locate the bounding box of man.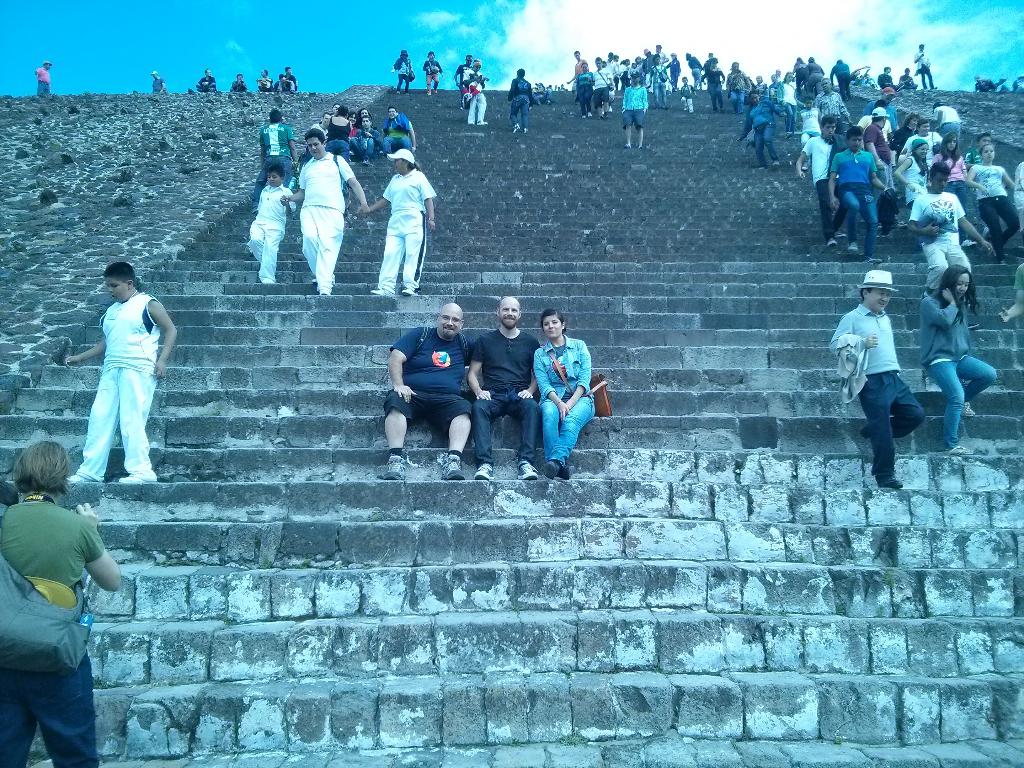
Bounding box: [195, 66, 214, 90].
